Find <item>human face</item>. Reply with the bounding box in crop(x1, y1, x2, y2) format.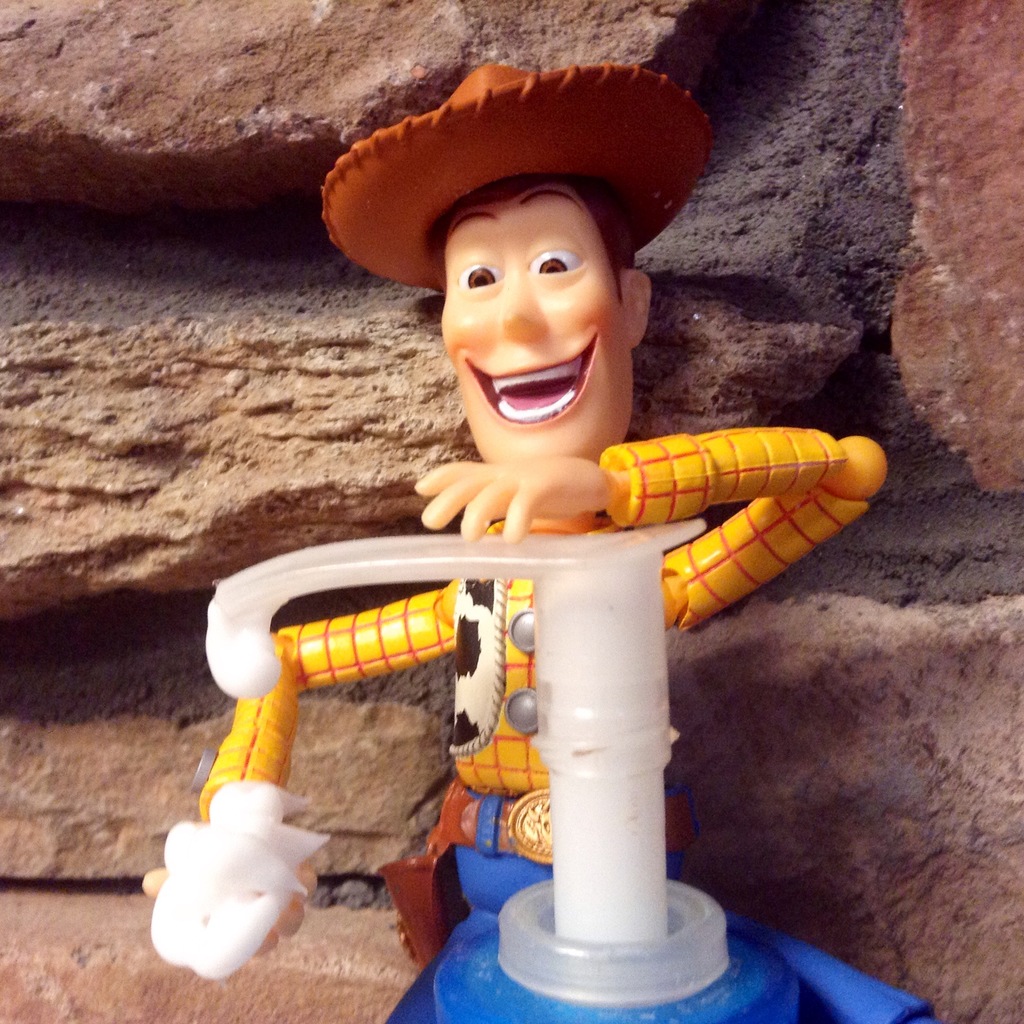
crop(438, 177, 627, 462).
